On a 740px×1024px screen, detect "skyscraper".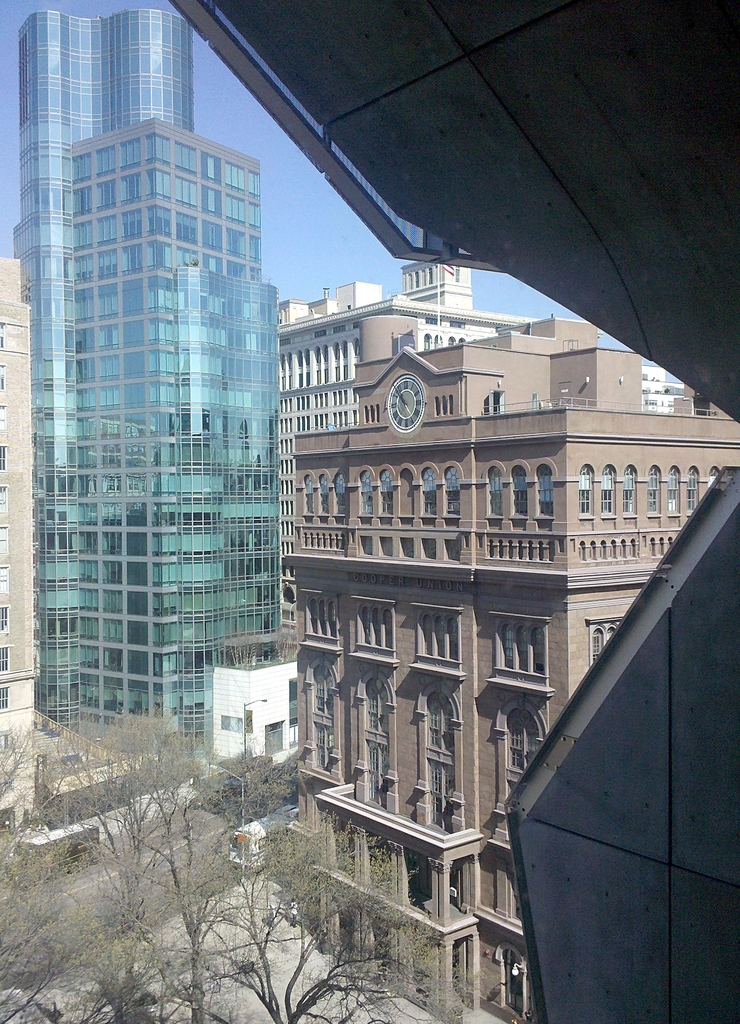
BBox(12, 8, 278, 767).
